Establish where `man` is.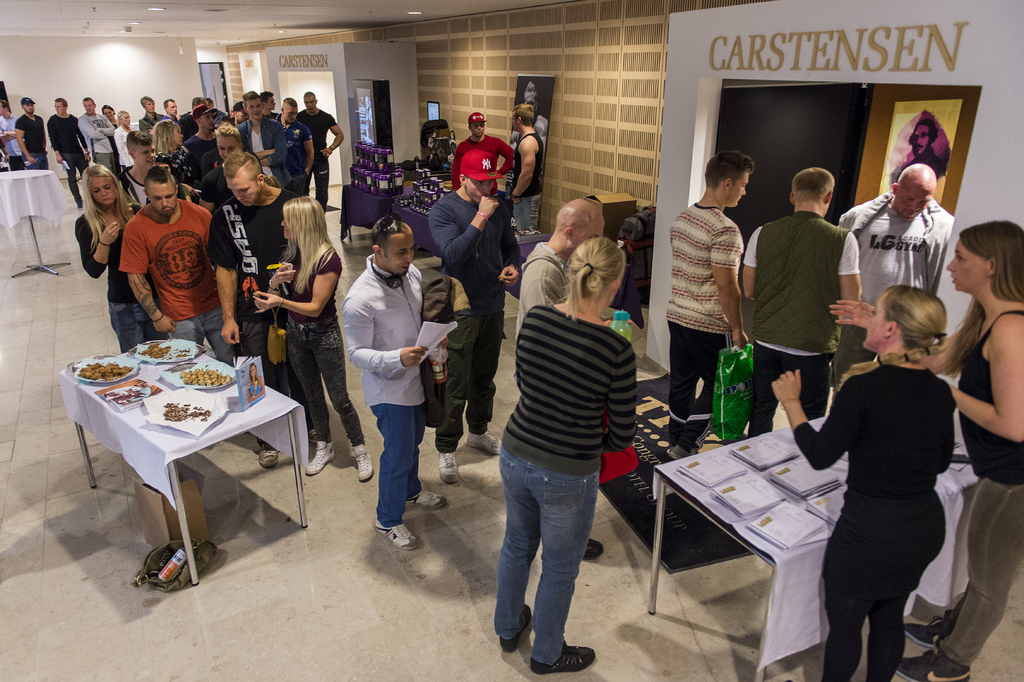
Established at Rect(663, 151, 749, 448).
